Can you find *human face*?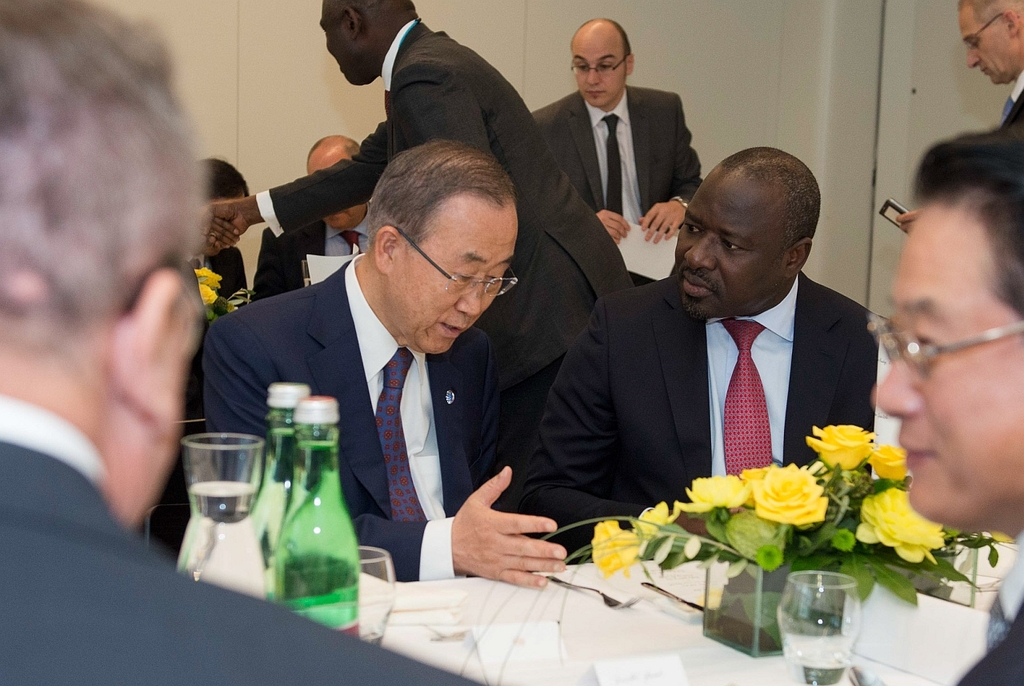
Yes, bounding box: <box>878,208,1023,531</box>.
